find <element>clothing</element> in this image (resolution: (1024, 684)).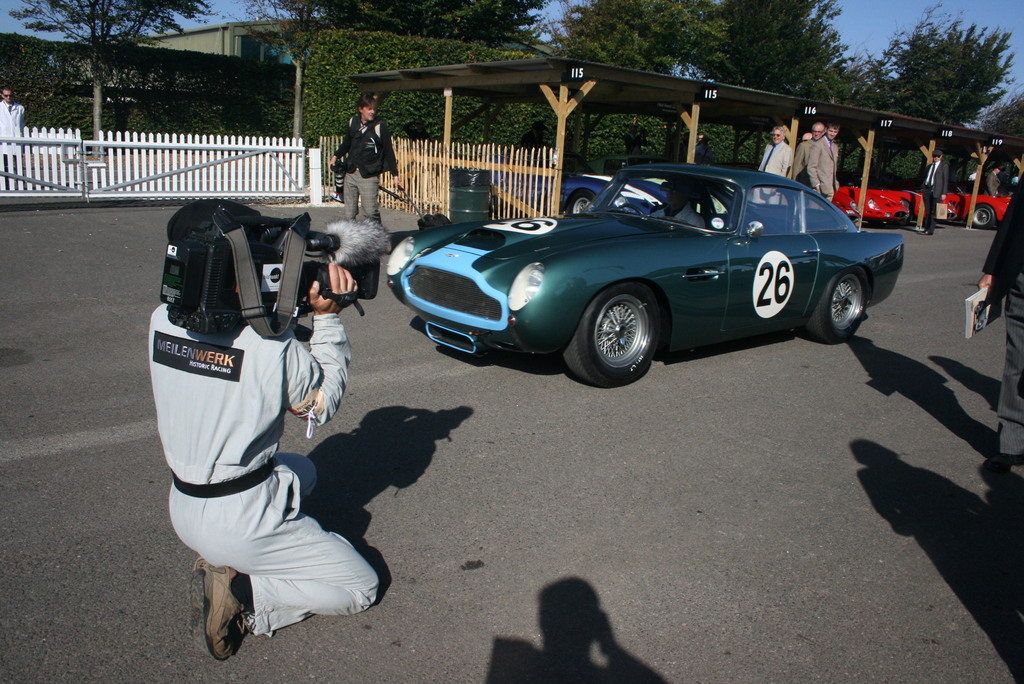
BBox(644, 201, 705, 227).
